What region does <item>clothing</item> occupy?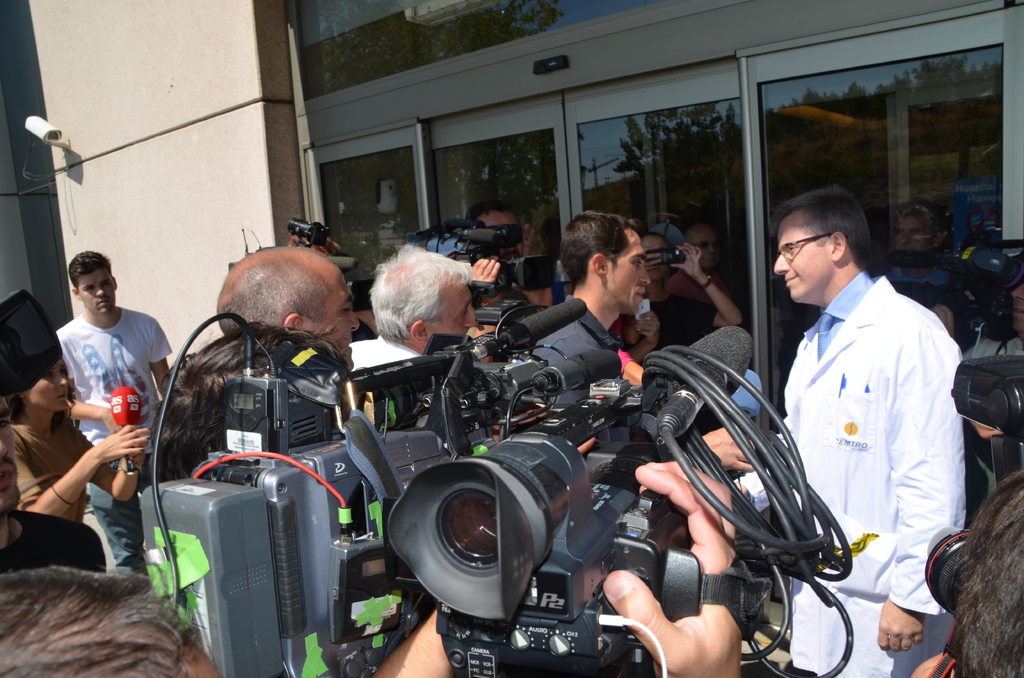
<bbox>0, 506, 109, 585</bbox>.
